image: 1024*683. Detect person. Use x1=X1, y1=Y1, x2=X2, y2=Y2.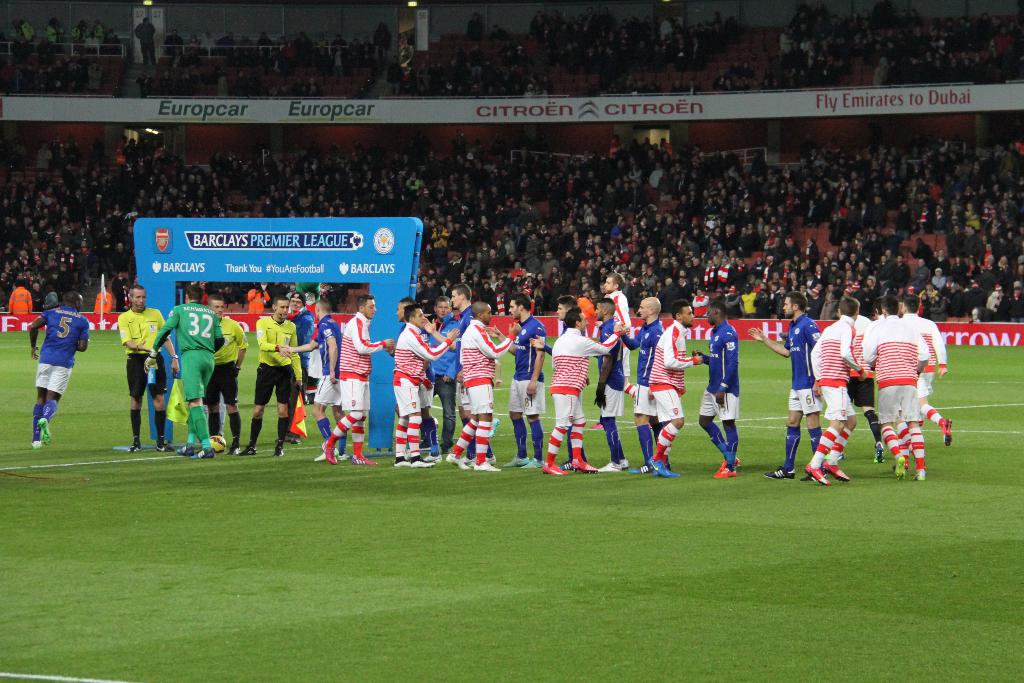
x1=458, y1=301, x2=522, y2=472.
